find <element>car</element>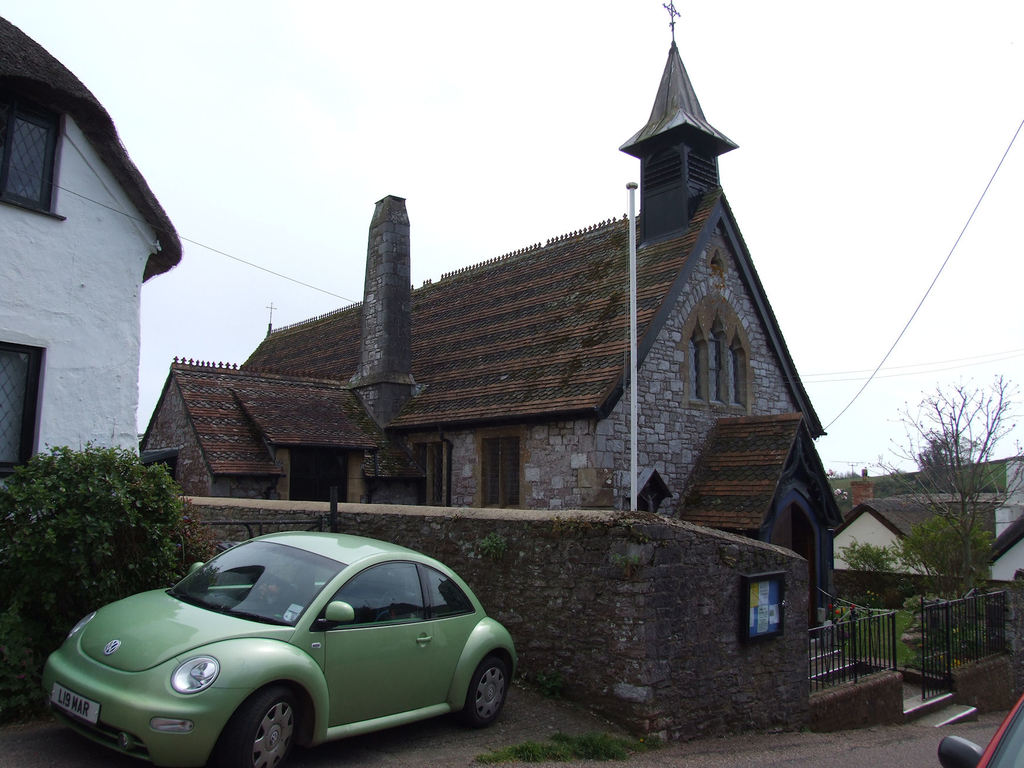
x1=937, y1=691, x2=1023, y2=767
